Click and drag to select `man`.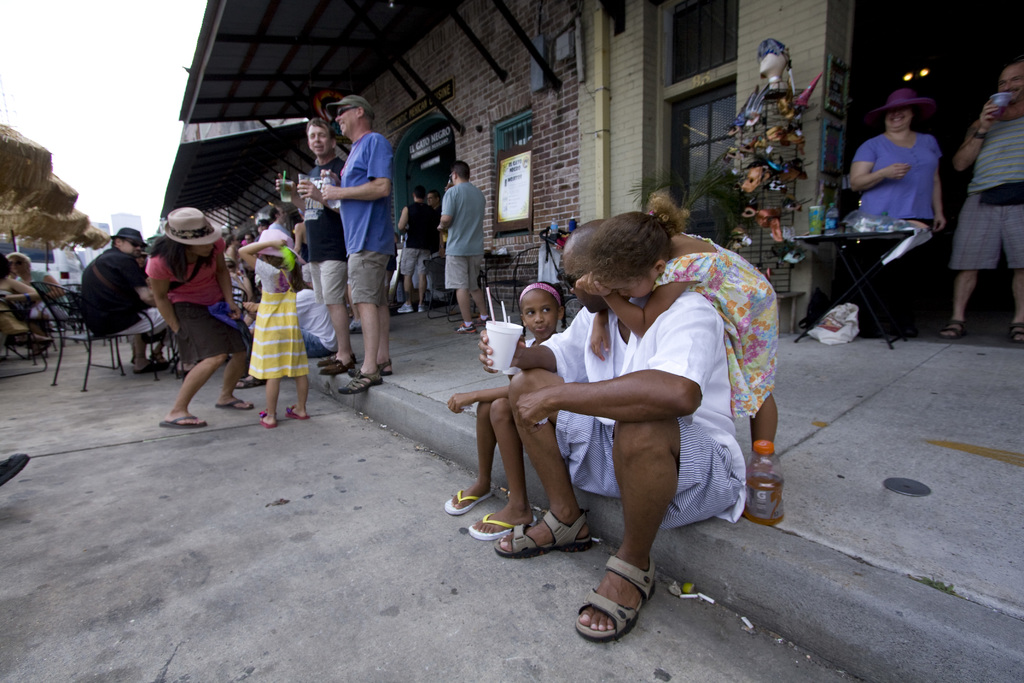
Selection: x1=496 y1=223 x2=755 y2=645.
